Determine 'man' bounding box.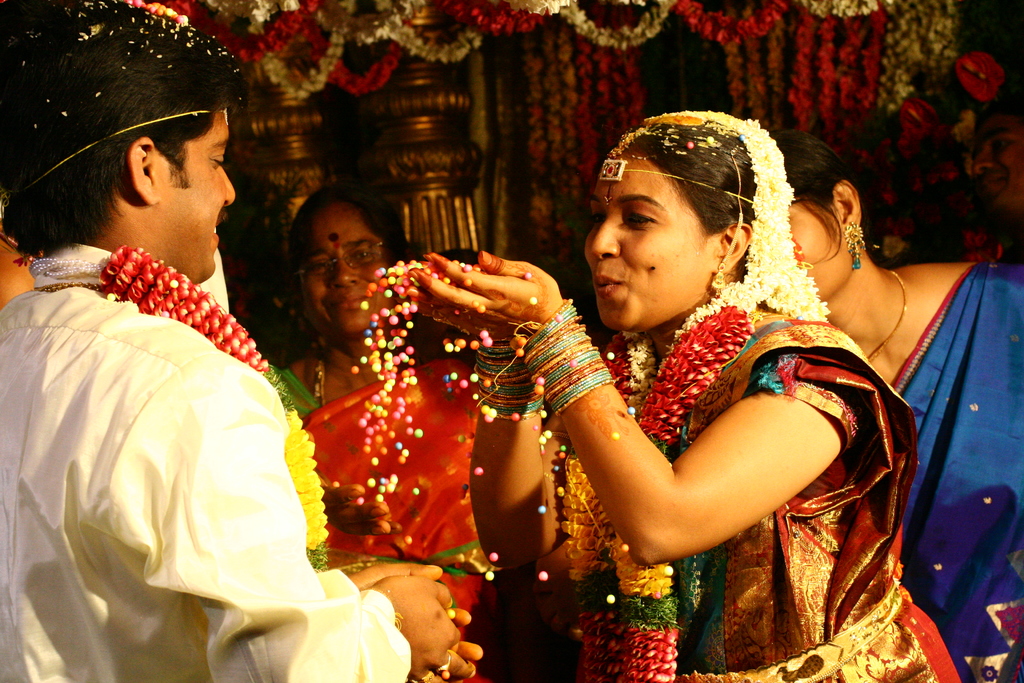
Determined: l=0, t=0, r=483, b=682.
